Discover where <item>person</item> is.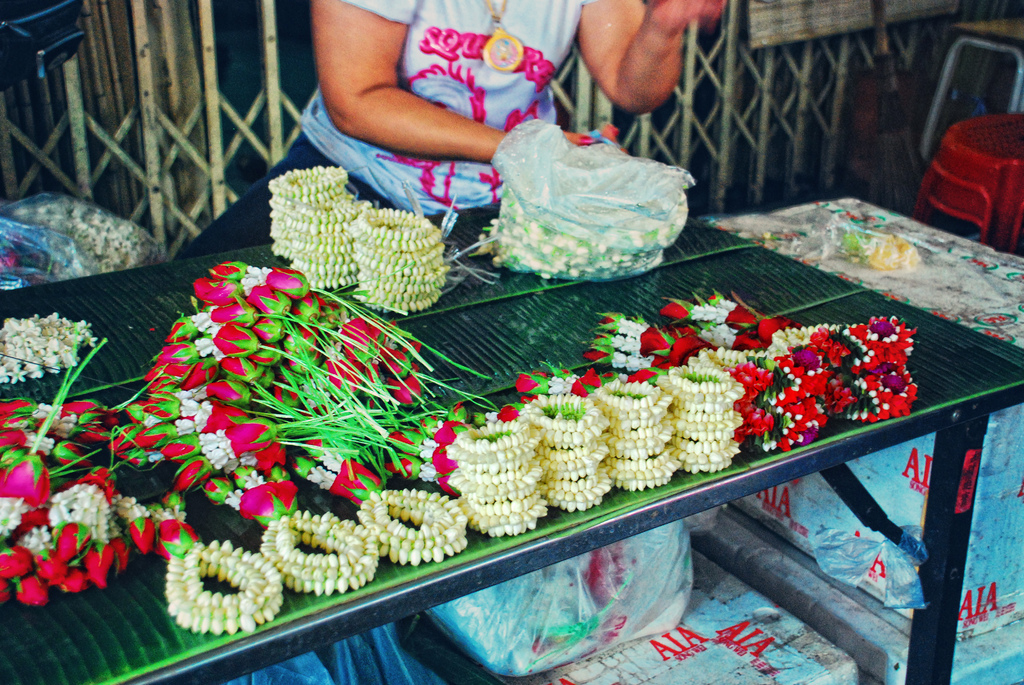
Discovered at box=[173, 0, 726, 256].
